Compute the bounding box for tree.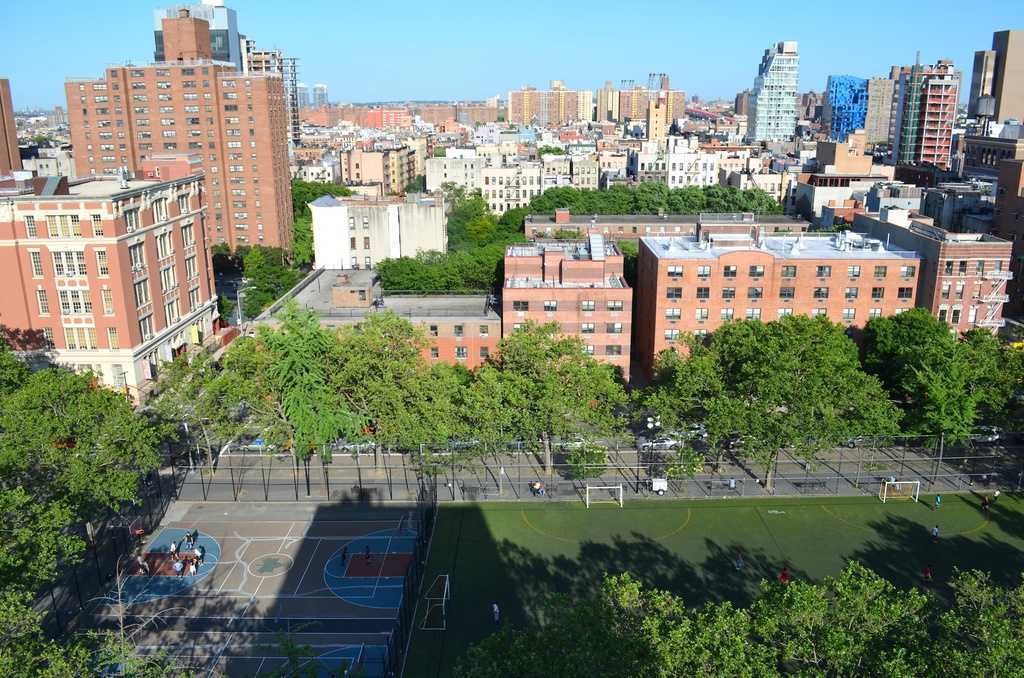
locate(366, 185, 538, 299).
